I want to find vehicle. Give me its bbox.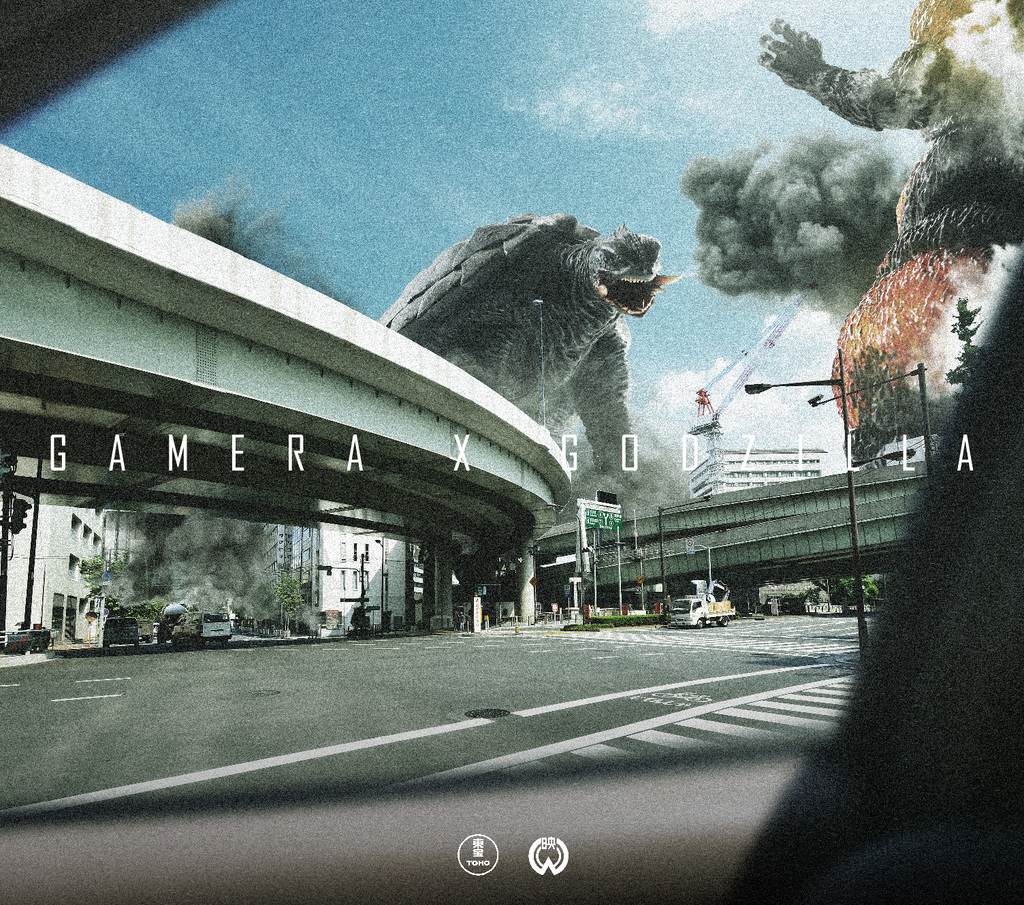
x1=0, y1=0, x2=1023, y2=904.
